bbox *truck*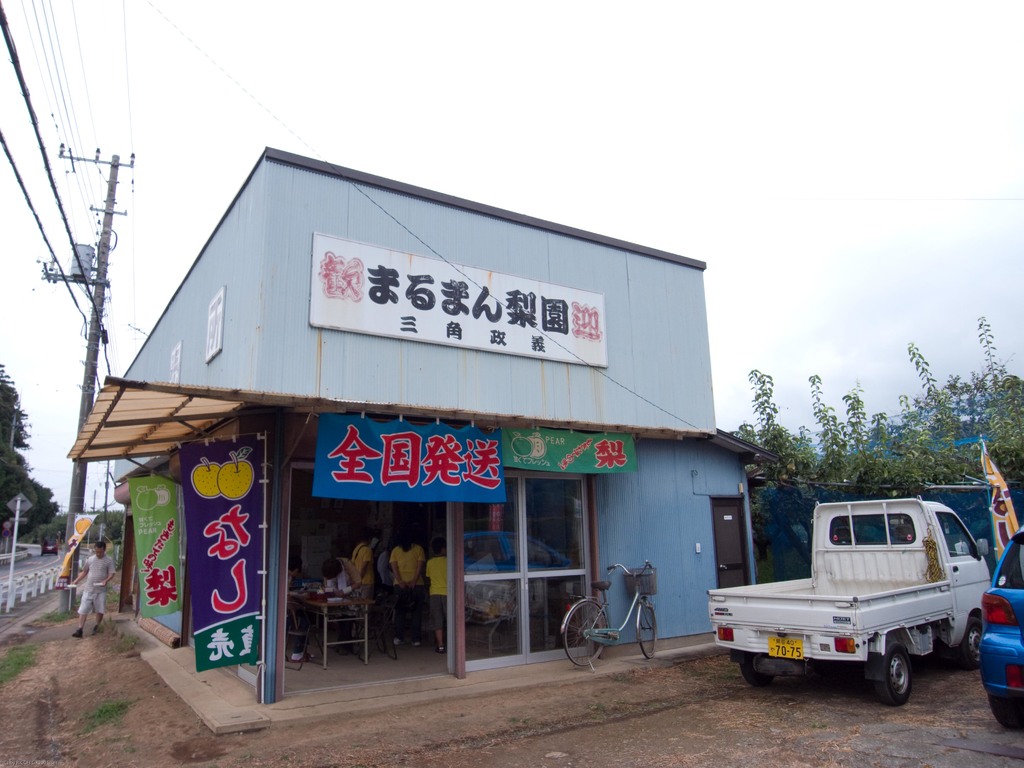
[x1=706, y1=499, x2=1005, y2=714]
